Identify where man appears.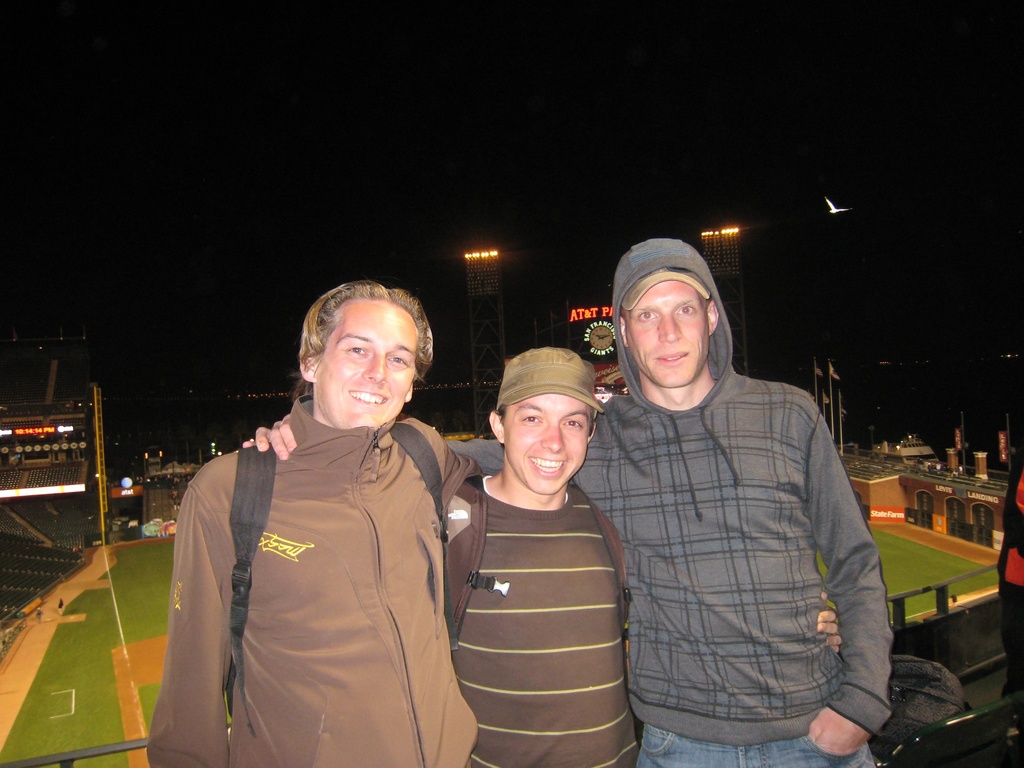
Appears at [x1=218, y1=348, x2=846, y2=767].
